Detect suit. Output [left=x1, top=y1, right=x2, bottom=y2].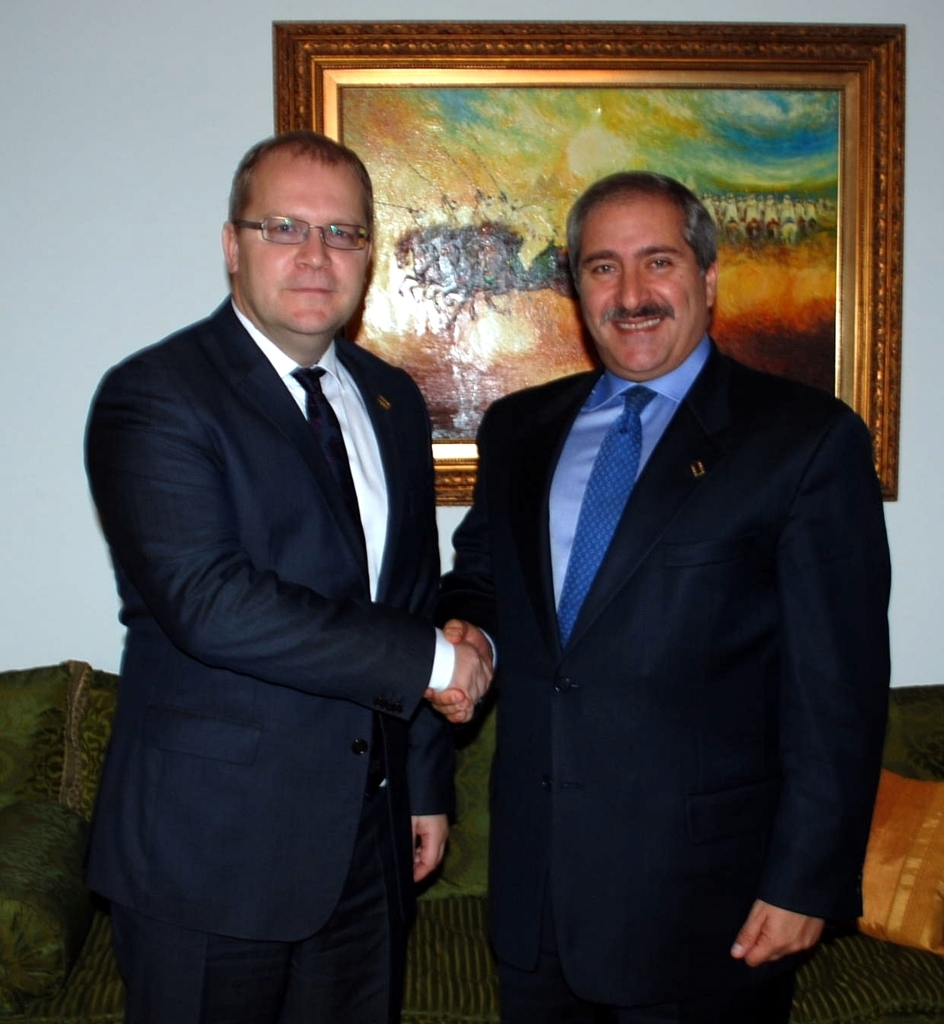
[left=102, top=130, right=491, bottom=1023].
